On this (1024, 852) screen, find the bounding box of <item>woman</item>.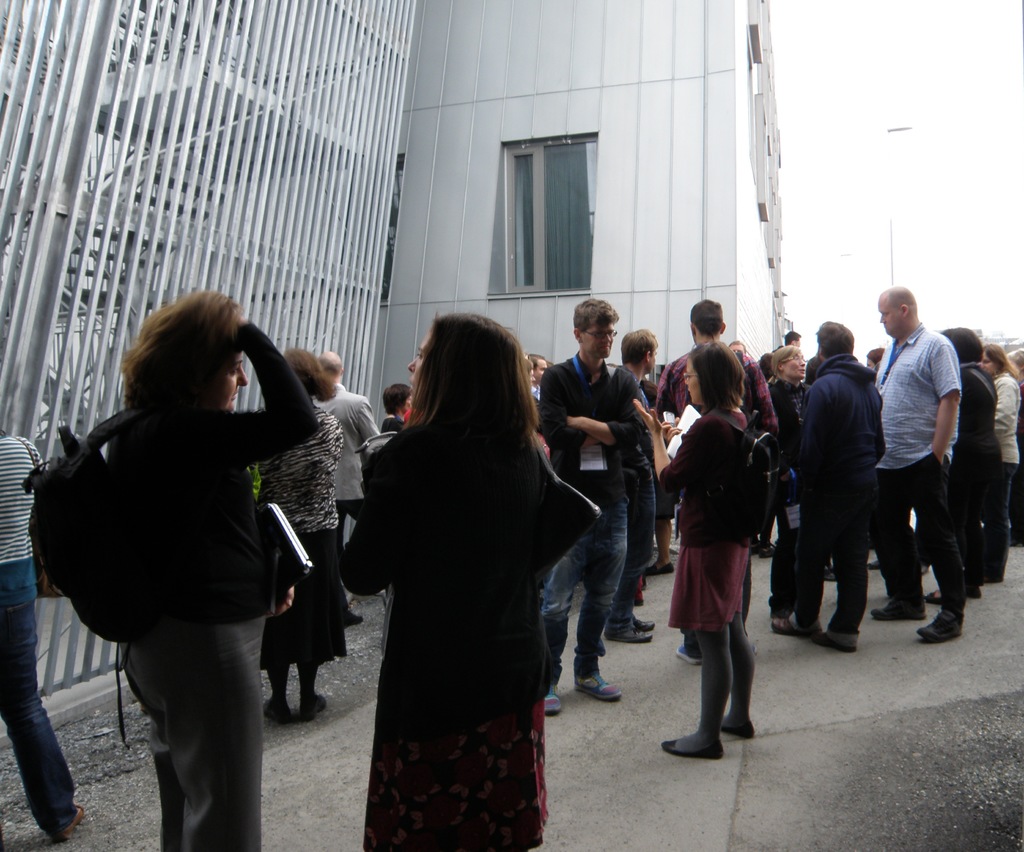
Bounding box: bbox=(747, 347, 817, 637).
